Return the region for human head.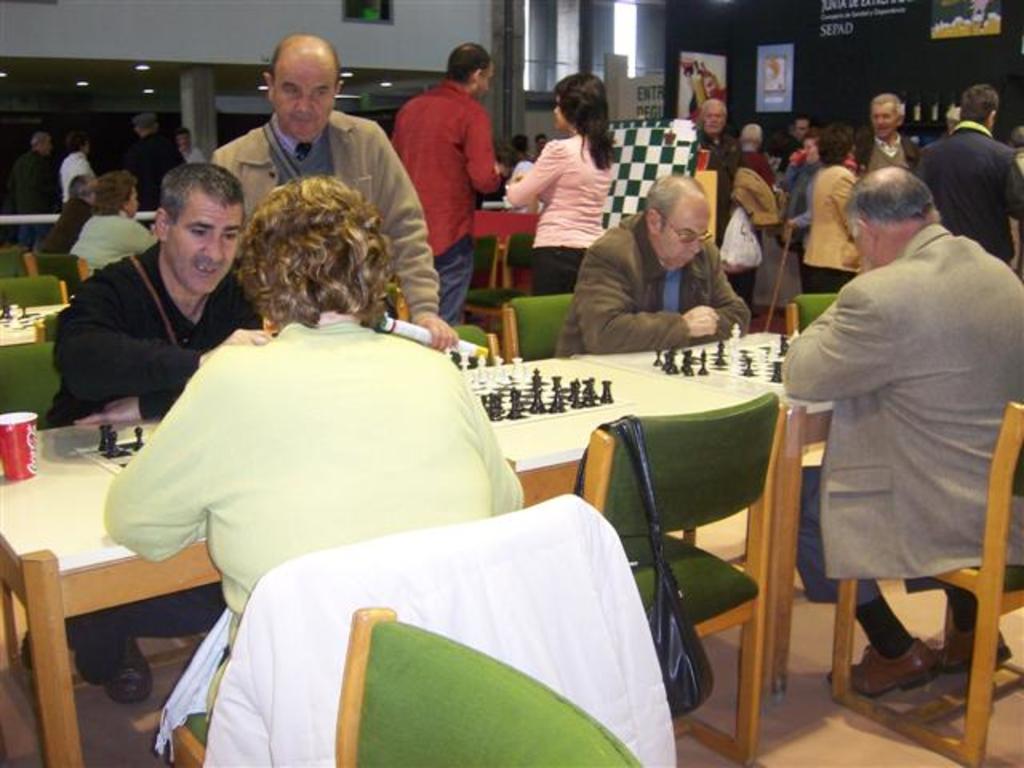
x1=942, y1=106, x2=958, y2=131.
